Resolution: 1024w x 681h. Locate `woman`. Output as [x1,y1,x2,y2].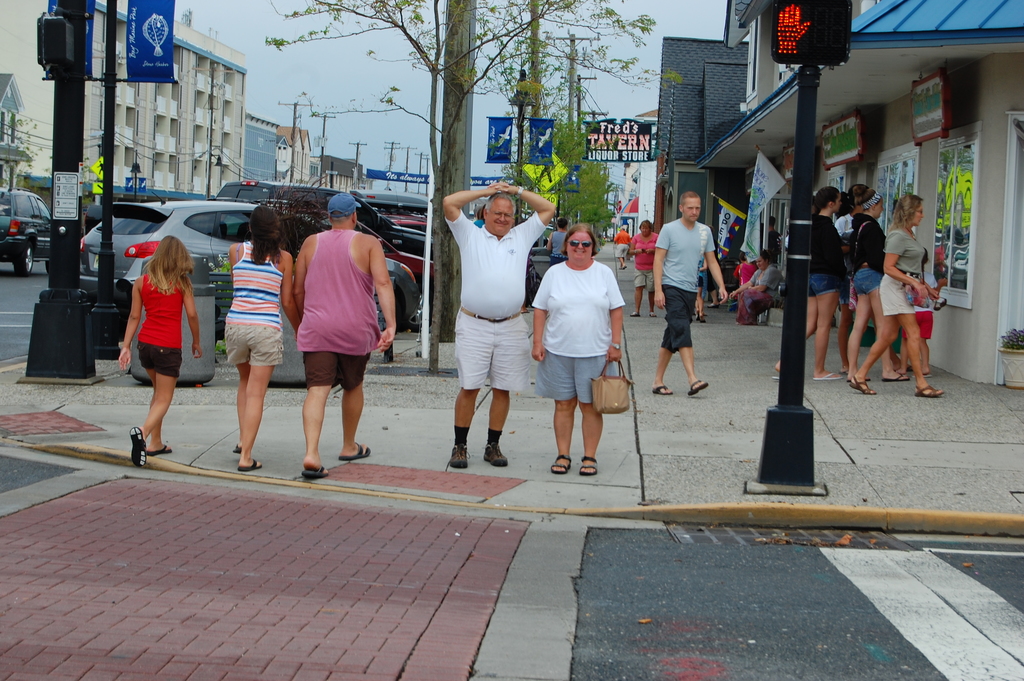
[112,227,200,451].
